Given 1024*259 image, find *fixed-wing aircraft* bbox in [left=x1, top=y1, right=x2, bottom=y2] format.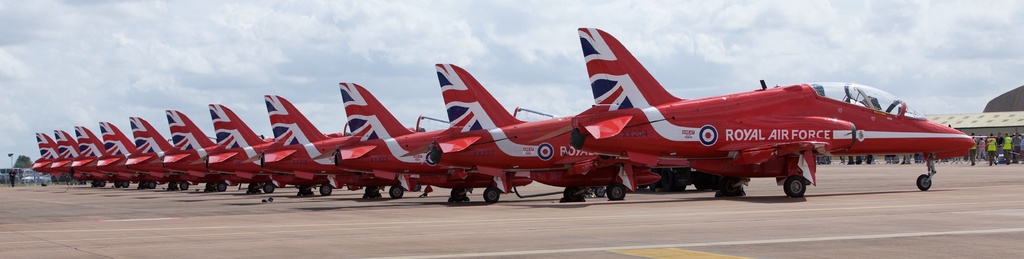
[left=52, top=128, right=88, bottom=179].
